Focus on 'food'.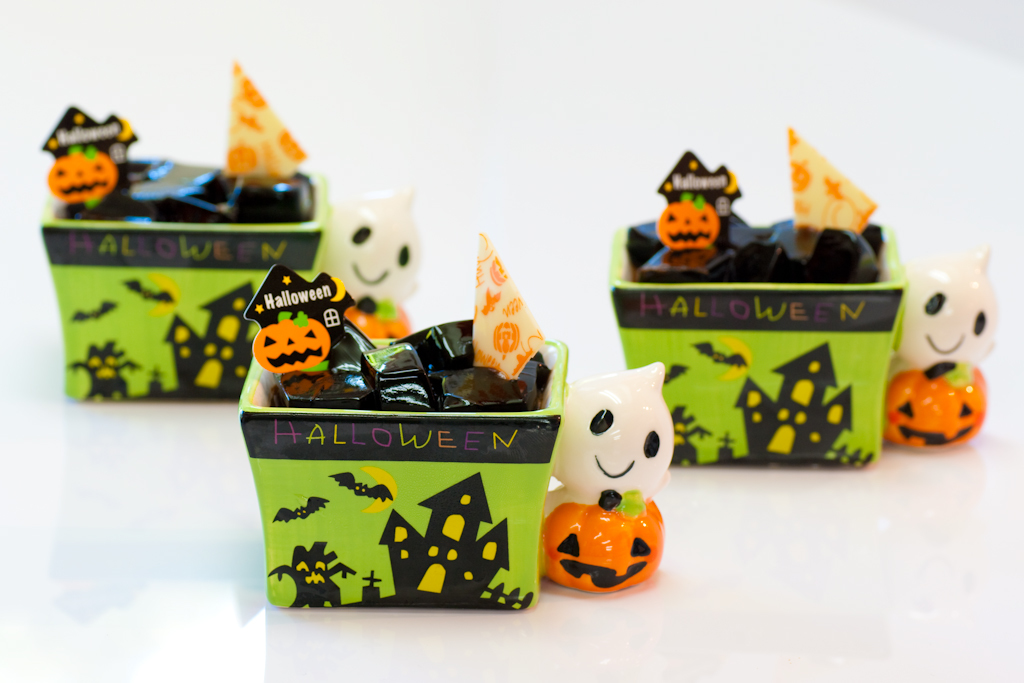
Focused at [85, 152, 312, 224].
